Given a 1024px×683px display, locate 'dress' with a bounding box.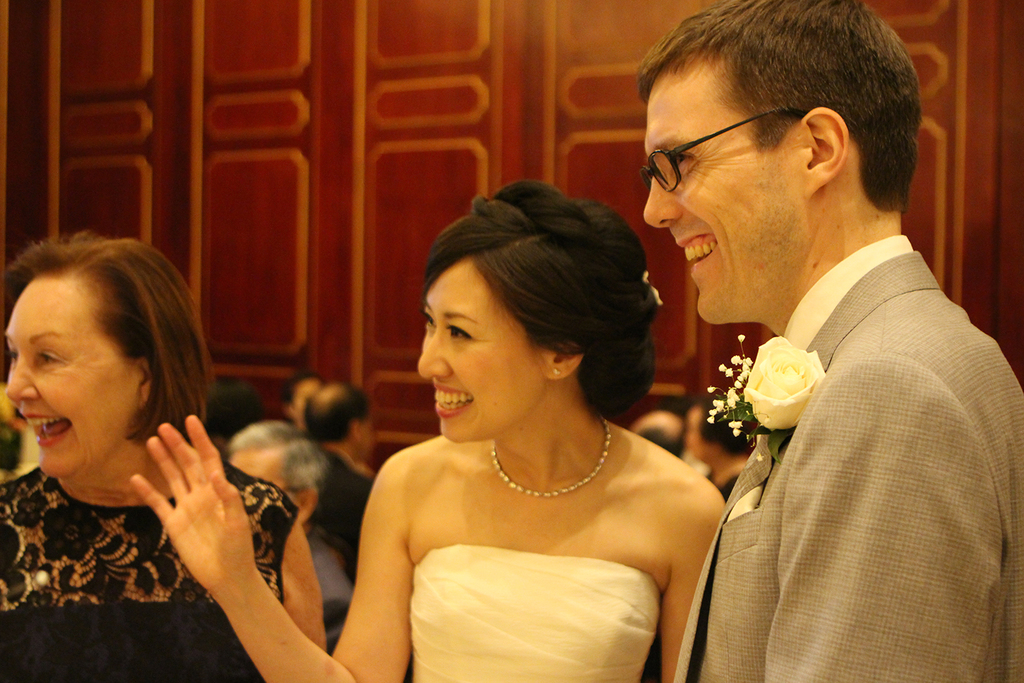
Located: <box>414,543,662,682</box>.
